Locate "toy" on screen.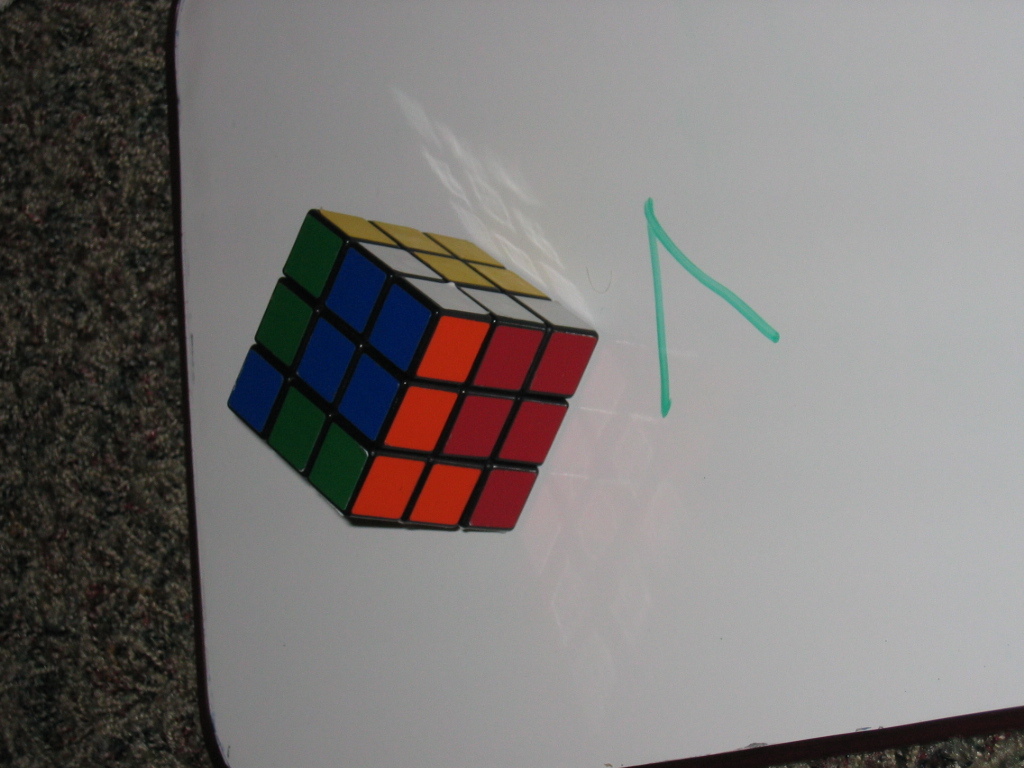
On screen at [231,205,631,586].
